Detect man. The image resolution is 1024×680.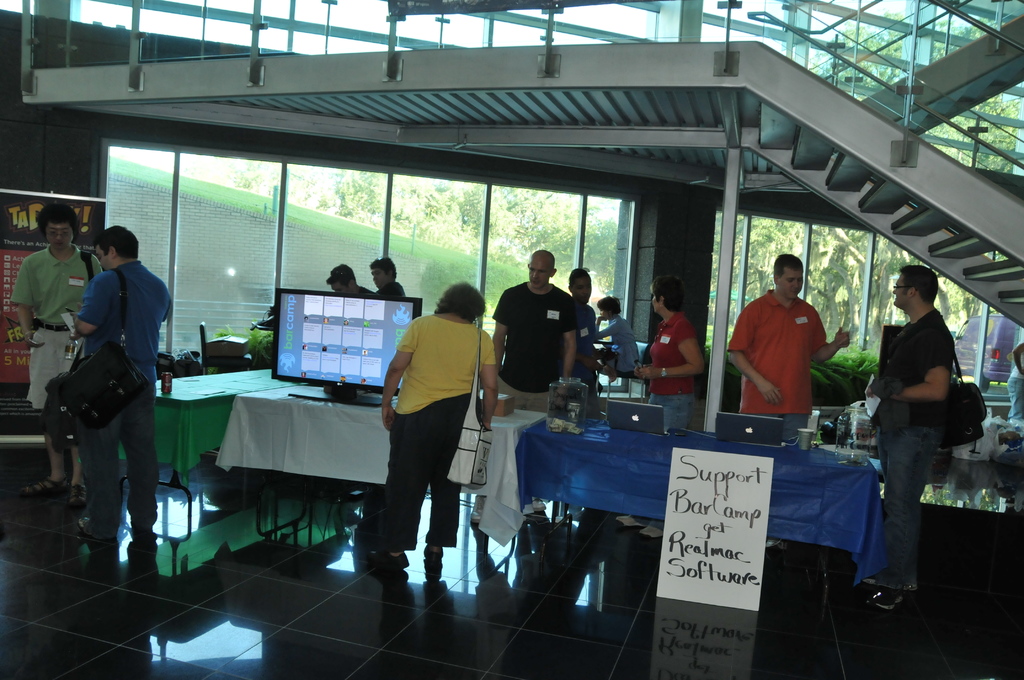
crop(372, 255, 405, 300).
